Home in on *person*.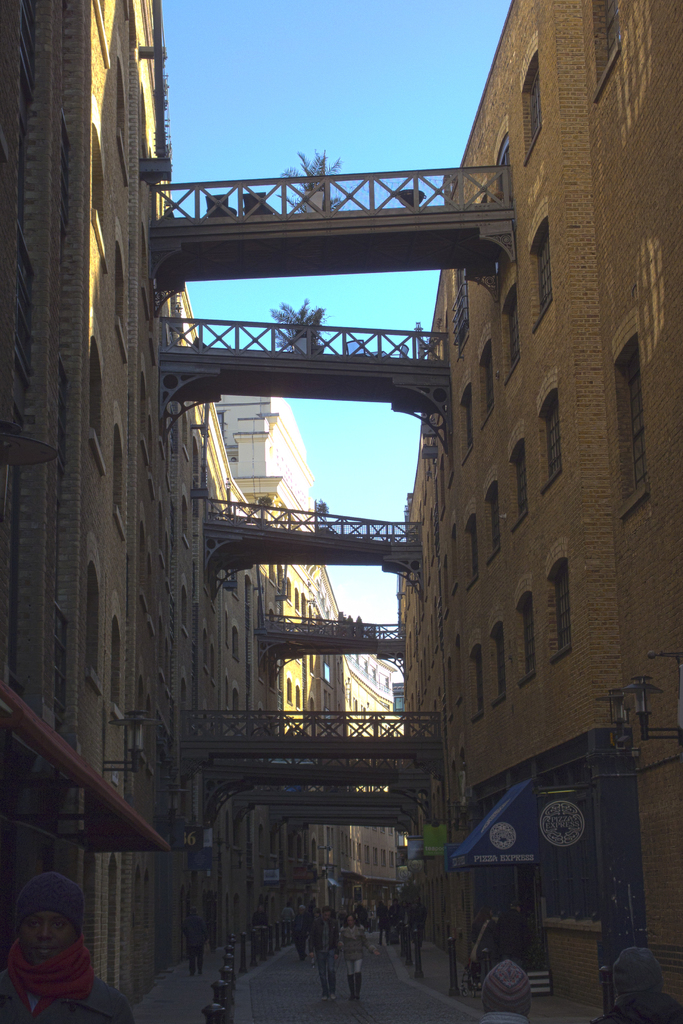
Homed in at [16,865,101,1011].
